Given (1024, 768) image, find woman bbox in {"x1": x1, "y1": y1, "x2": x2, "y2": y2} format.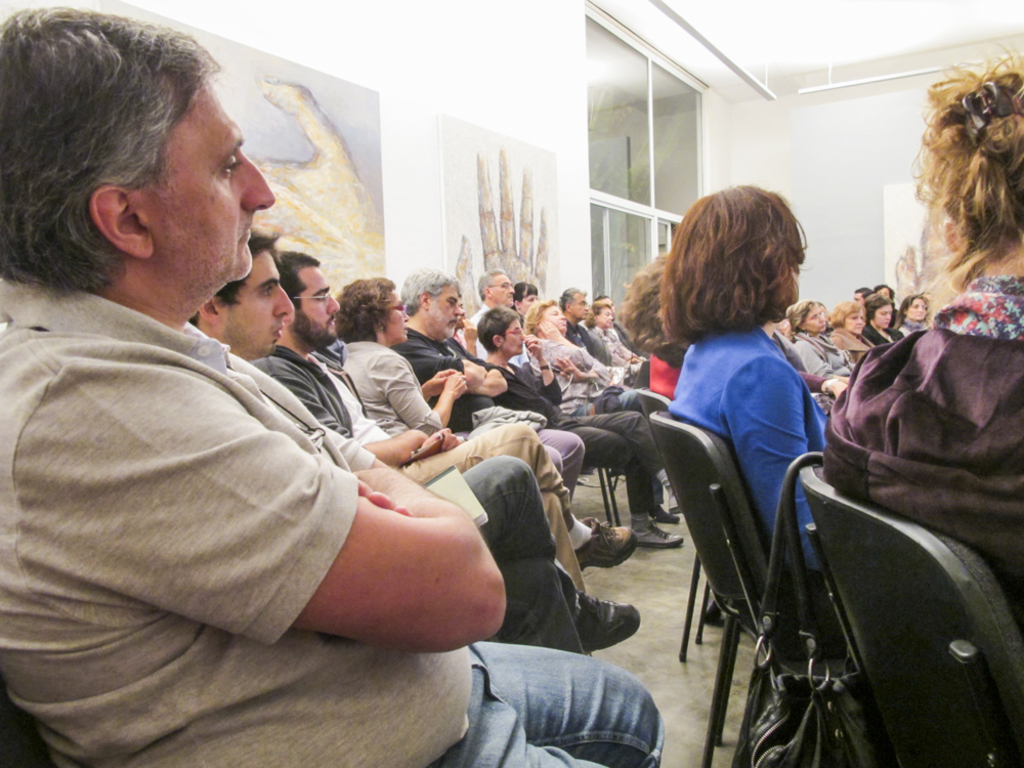
{"x1": 601, "y1": 186, "x2": 866, "y2": 694}.
